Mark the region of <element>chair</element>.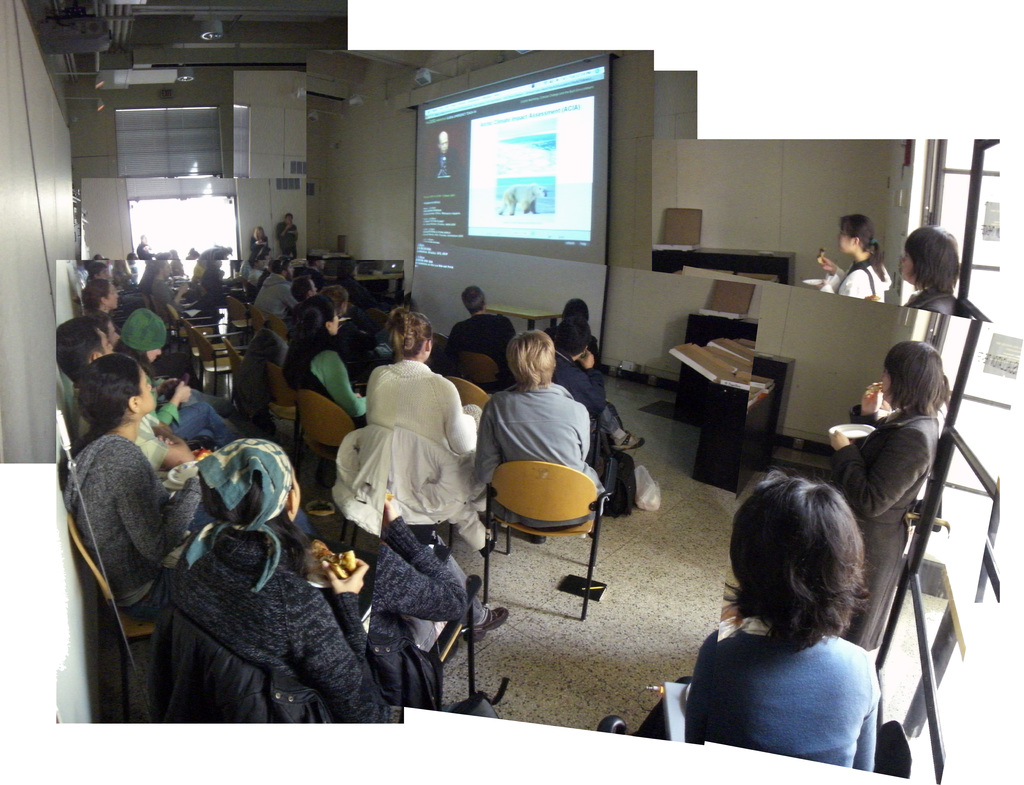
Region: detection(481, 441, 625, 626).
